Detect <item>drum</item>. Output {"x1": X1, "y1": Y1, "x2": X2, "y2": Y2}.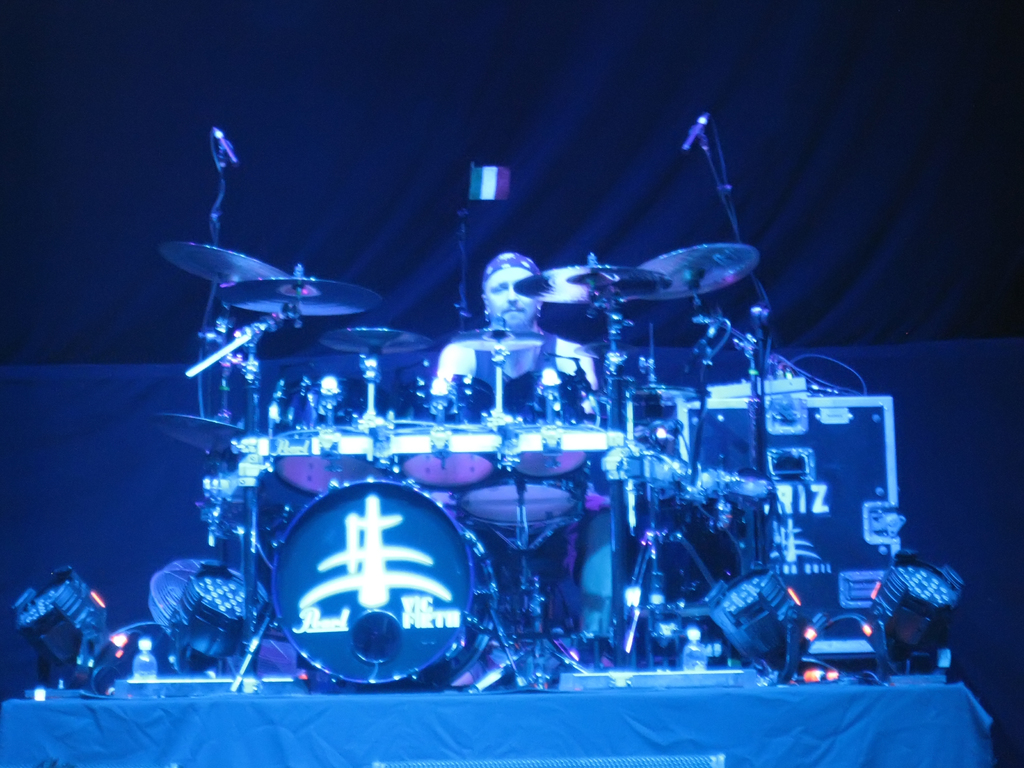
{"x1": 620, "y1": 387, "x2": 709, "y2": 471}.
